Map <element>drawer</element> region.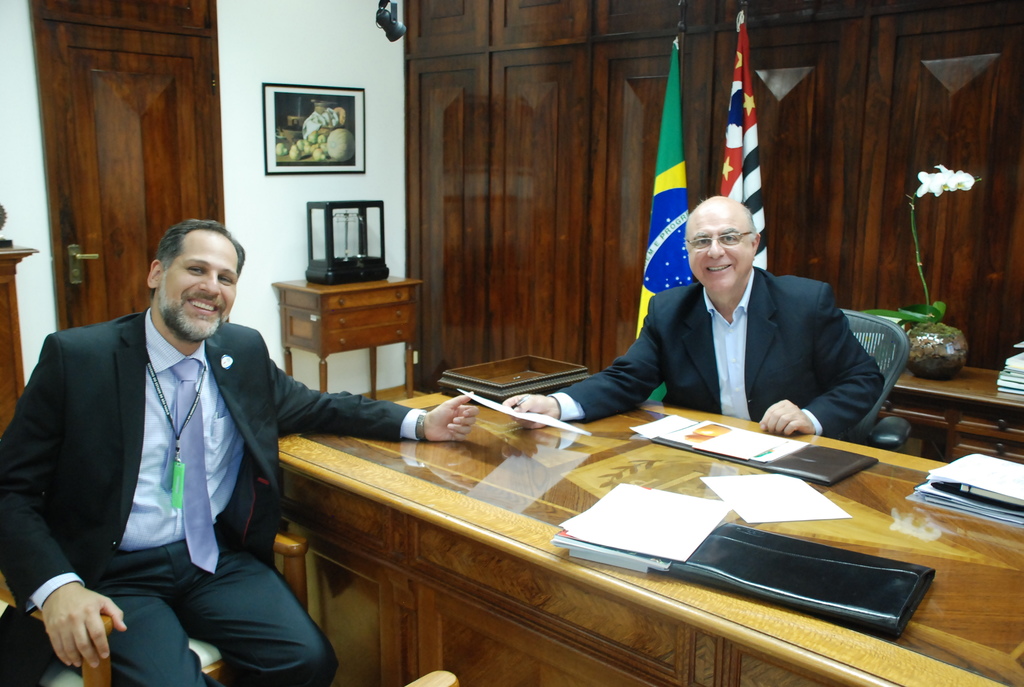
Mapped to l=328, t=287, r=413, b=311.
